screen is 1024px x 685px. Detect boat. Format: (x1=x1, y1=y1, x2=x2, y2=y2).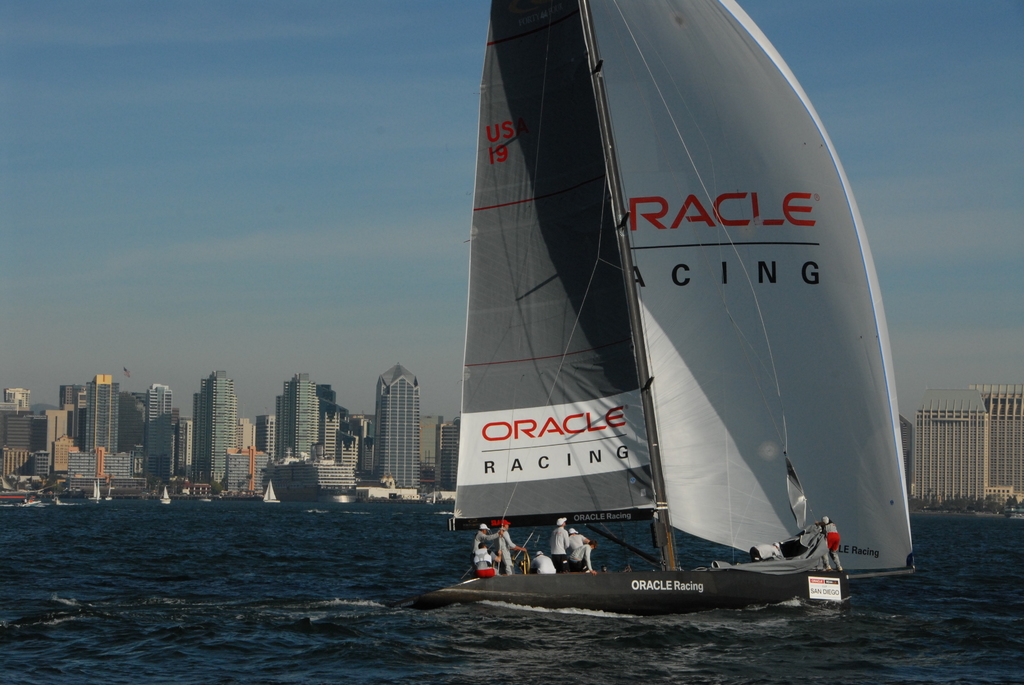
(x1=262, y1=476, x2=283, y2=506).
